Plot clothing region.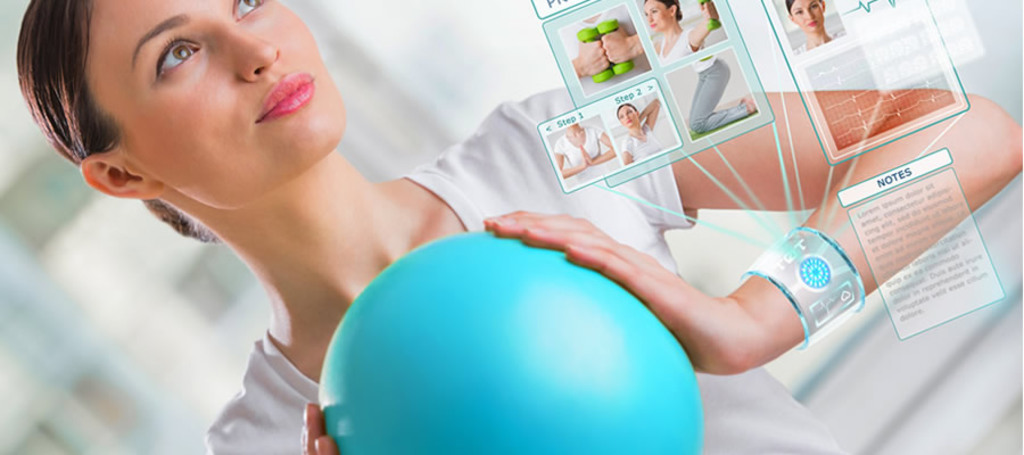
Plotted at 193, 97, 861, 454.
